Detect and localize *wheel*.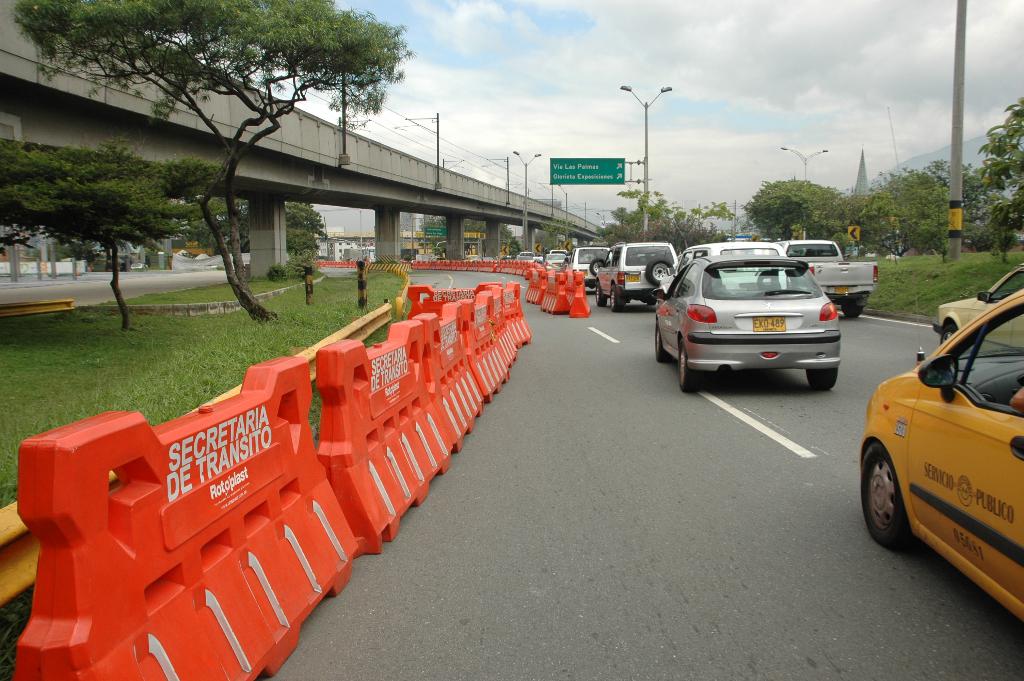
Localized at (x1=803, y1=366, x2=837, y2=390).
